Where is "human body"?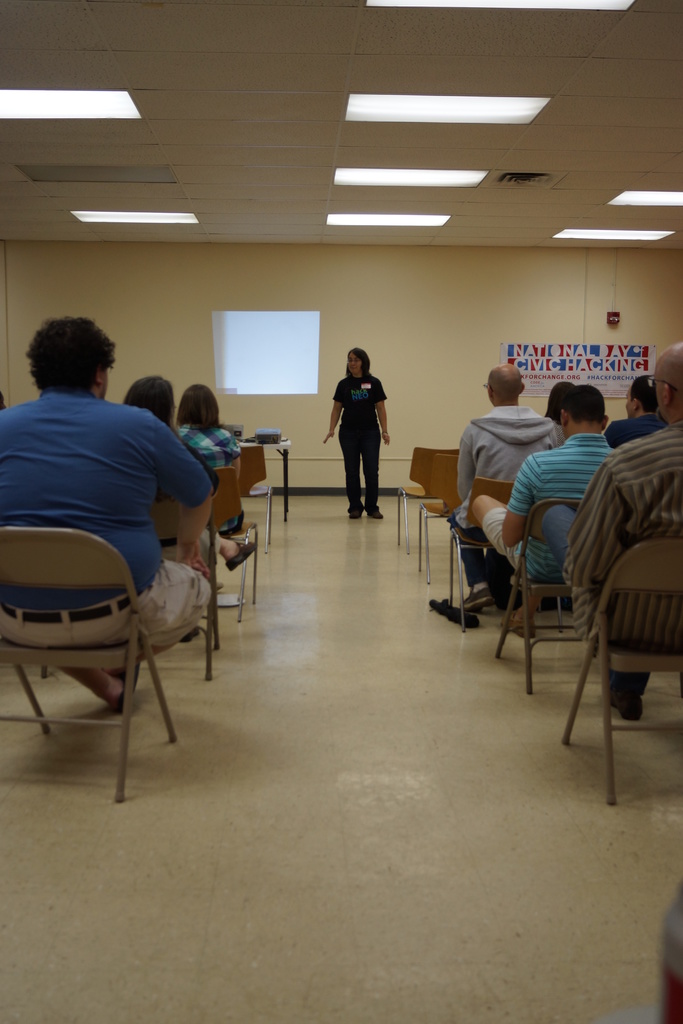
bbox=[0, 319, 211, 712].
